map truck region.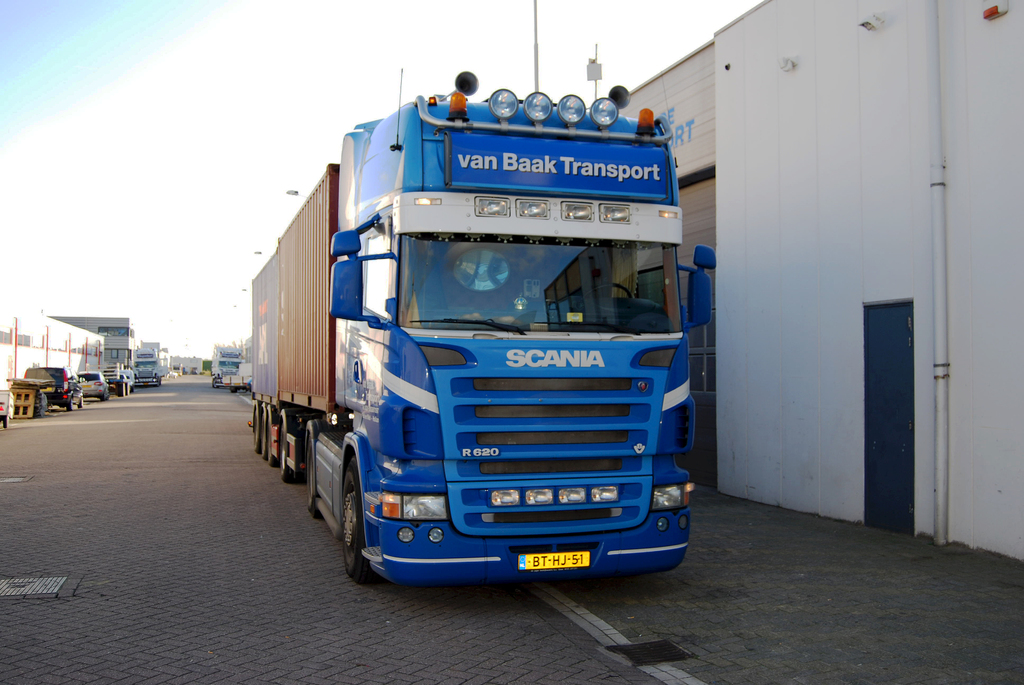
Mapped to <bbox>130, 350, 167, 386</bbox>.
